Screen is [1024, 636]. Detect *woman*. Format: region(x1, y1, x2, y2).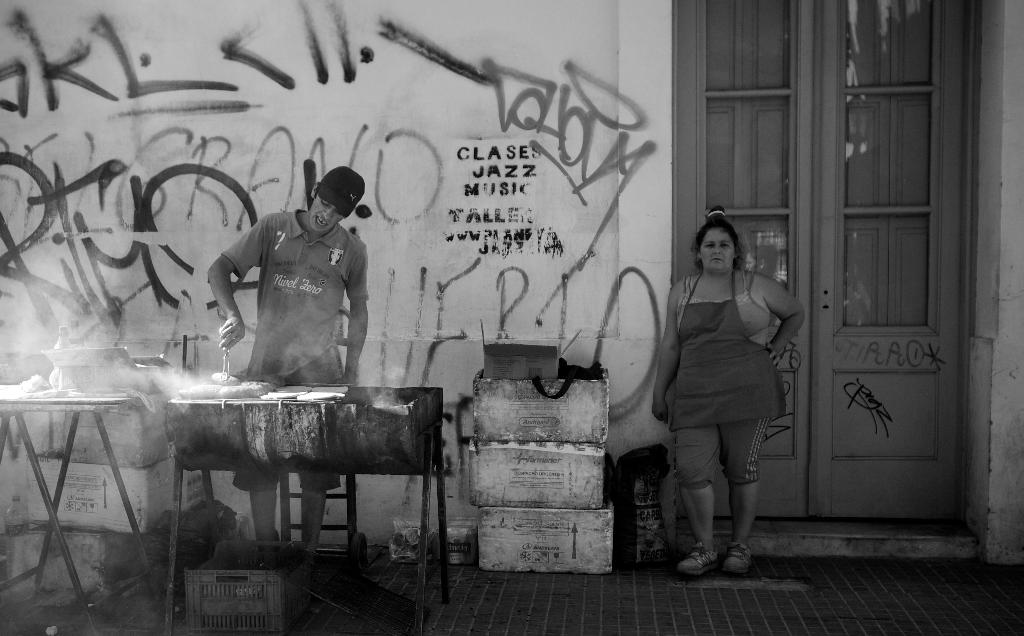
region(646, 199, 809, 580).
